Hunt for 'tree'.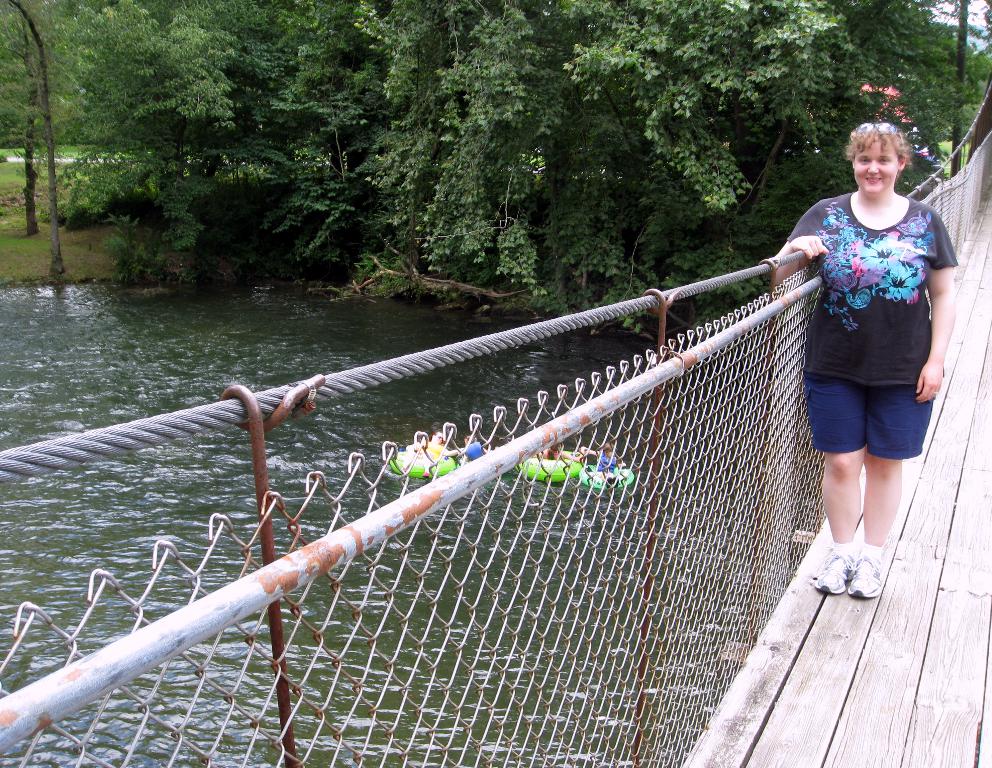
Hunted down at {"left": 348, "top": 0, "right": 991, "bottom": 326}.
